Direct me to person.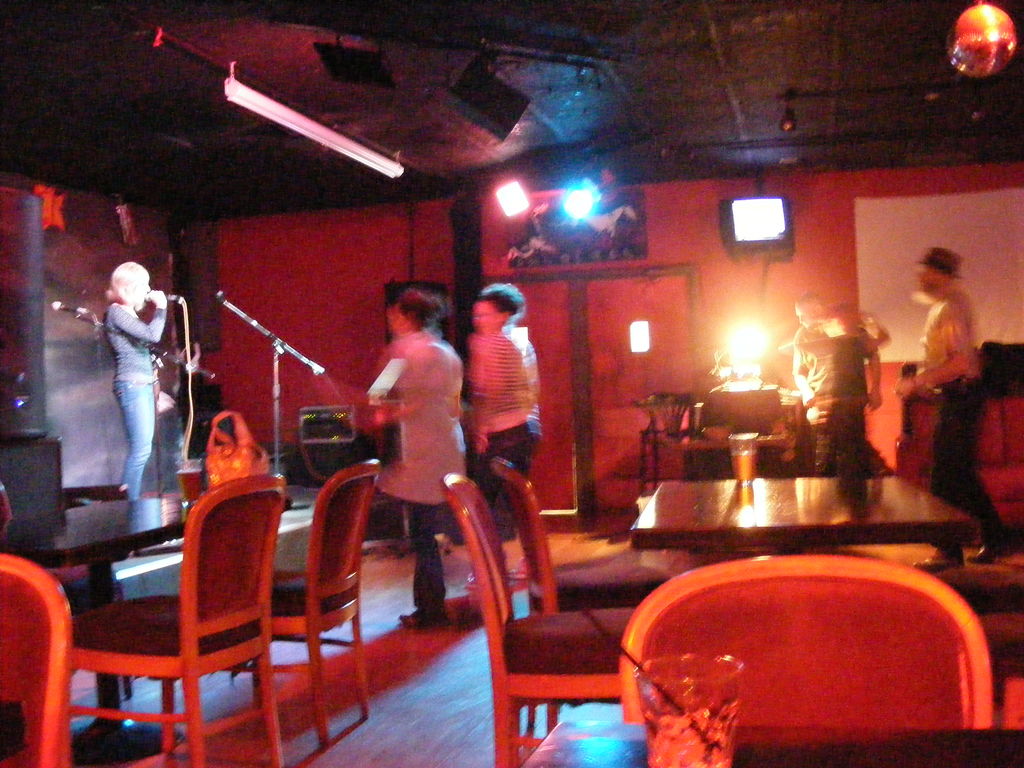
Direction: [x1=454, y1=272, x2=539, y2=571].
